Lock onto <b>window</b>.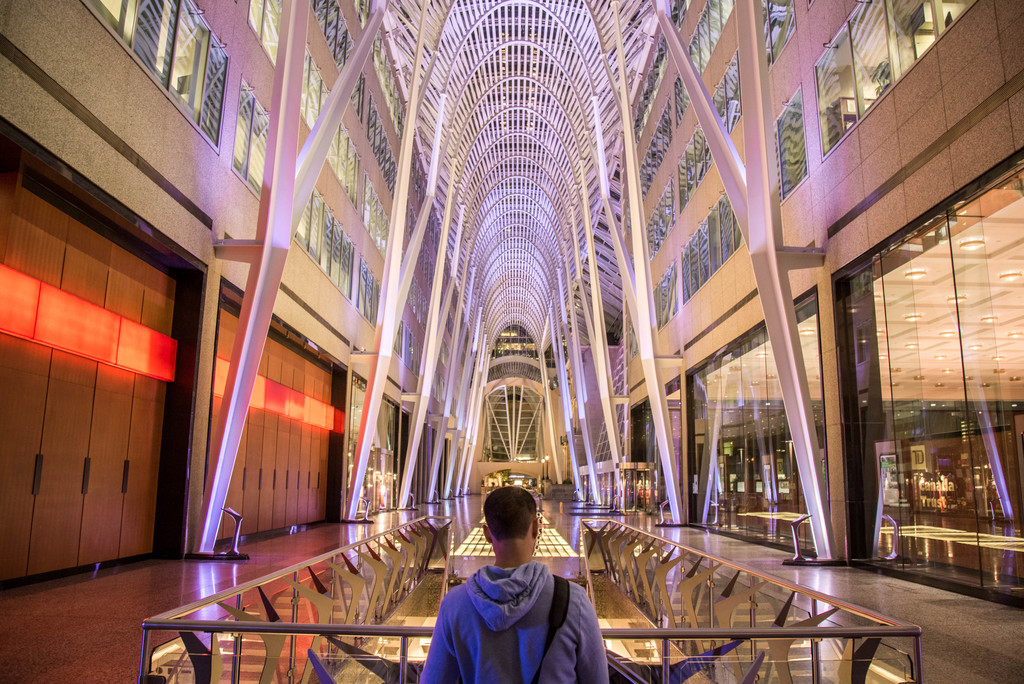
Locked: (left=753, top=0, right=792, bottom=63).
